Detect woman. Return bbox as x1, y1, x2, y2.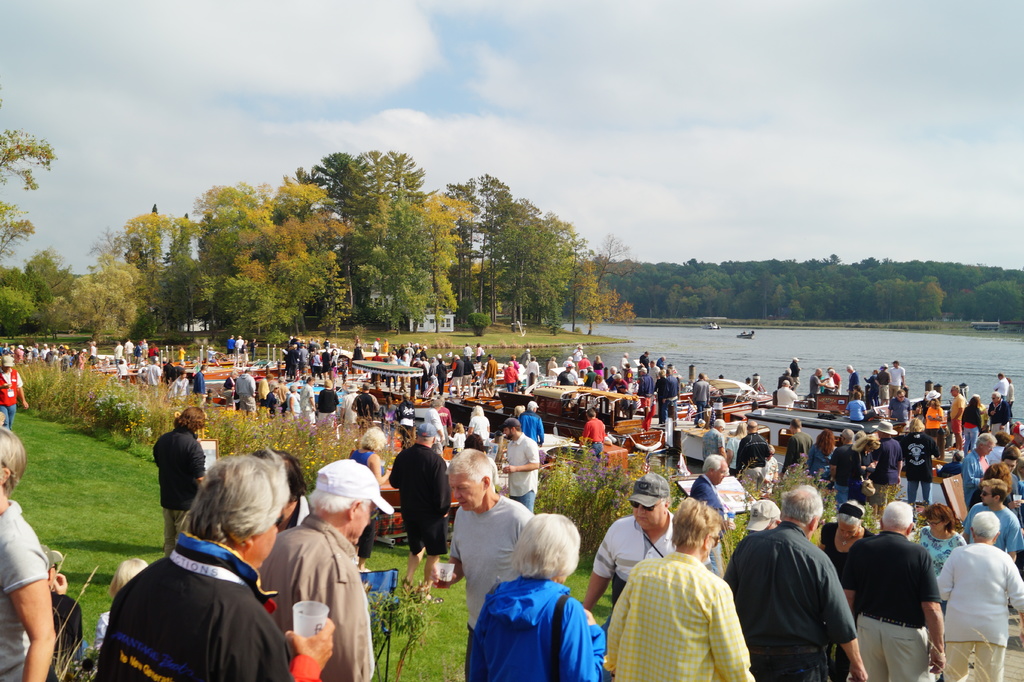
349, 422, 391, 572.
